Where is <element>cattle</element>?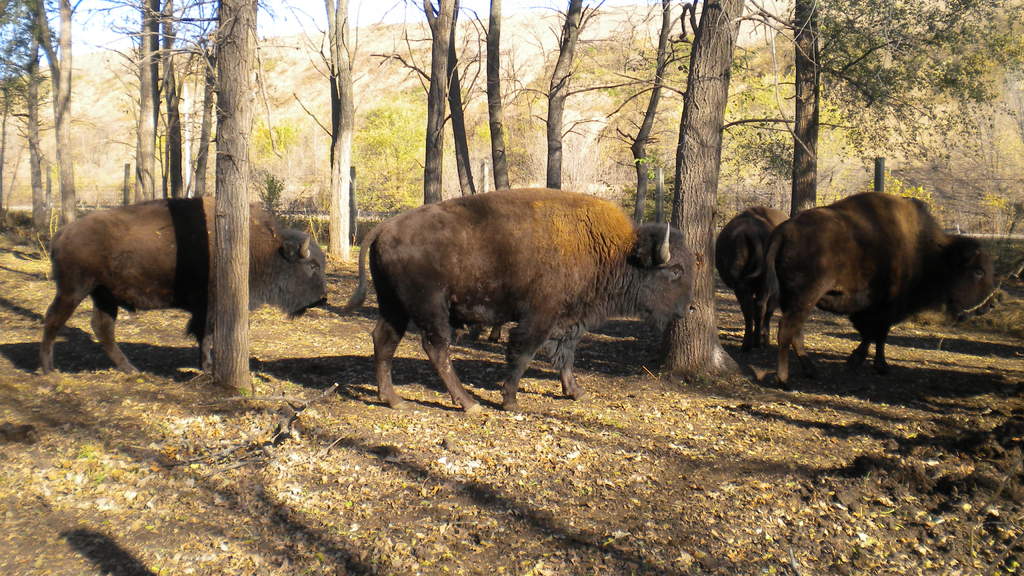
x1=36, y1=198, x2=328, y2=376.
